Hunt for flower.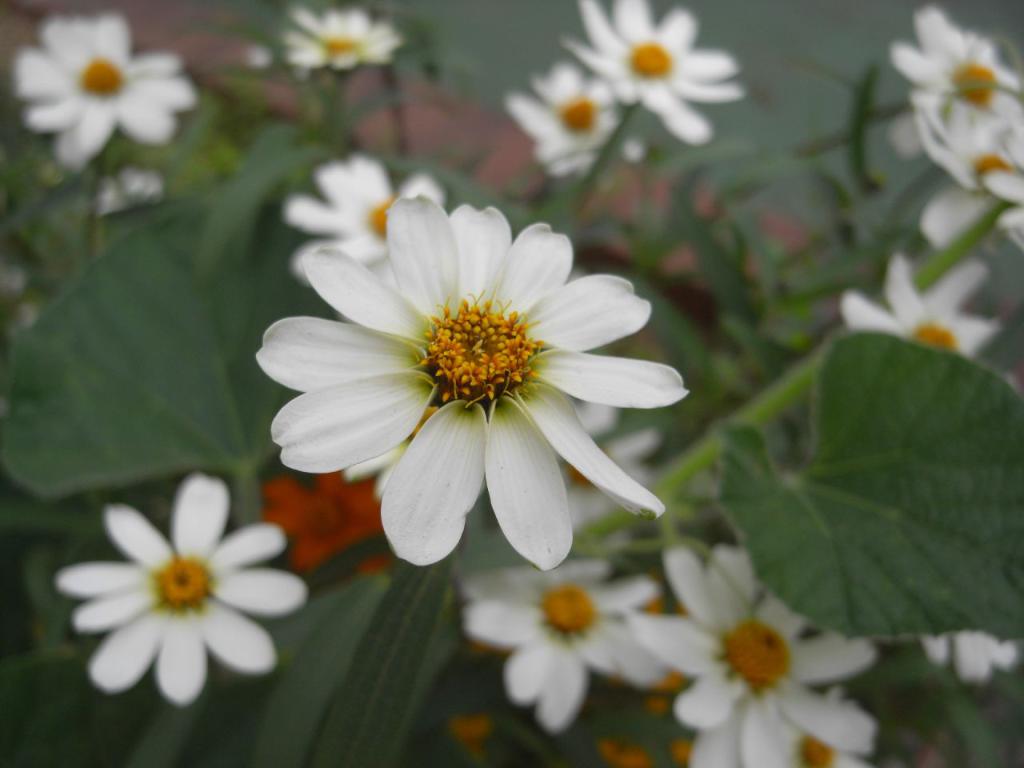
Hunted down at [887, 2, 1023, 144].
